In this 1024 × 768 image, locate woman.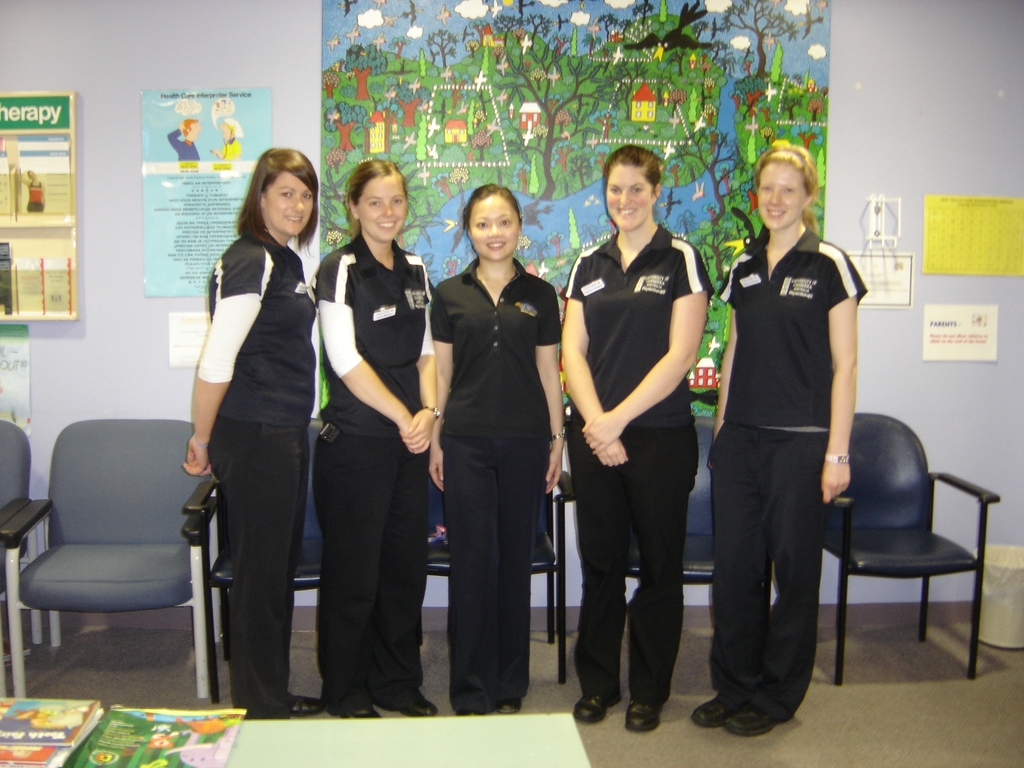
Bounding box: 426,179,570,708.
